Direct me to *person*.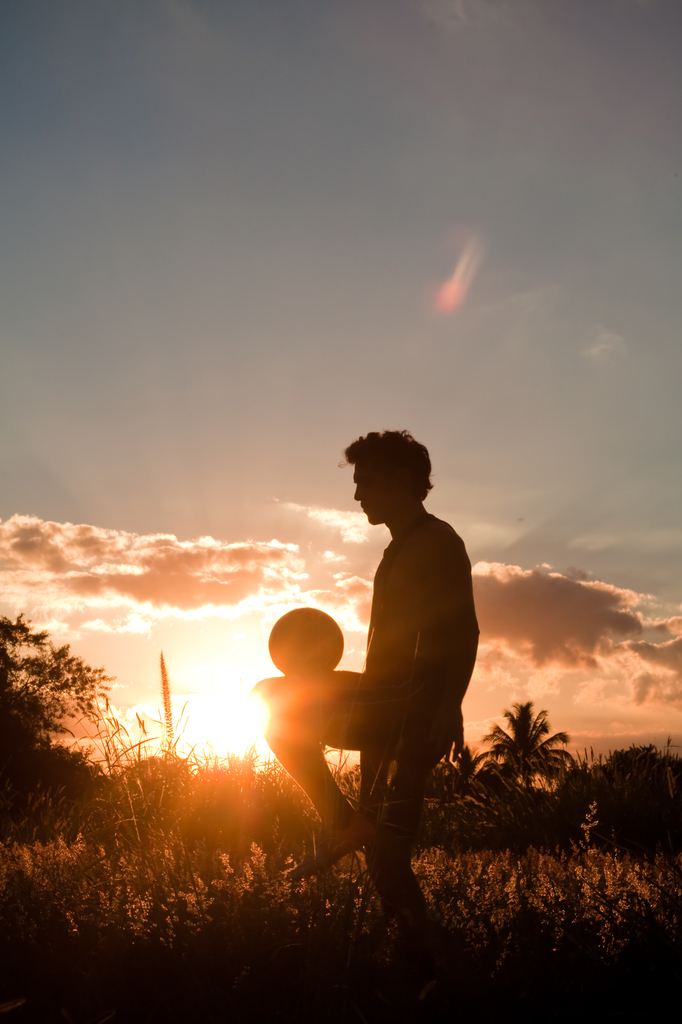
Direction: crop(241, 467, 495, 941).
